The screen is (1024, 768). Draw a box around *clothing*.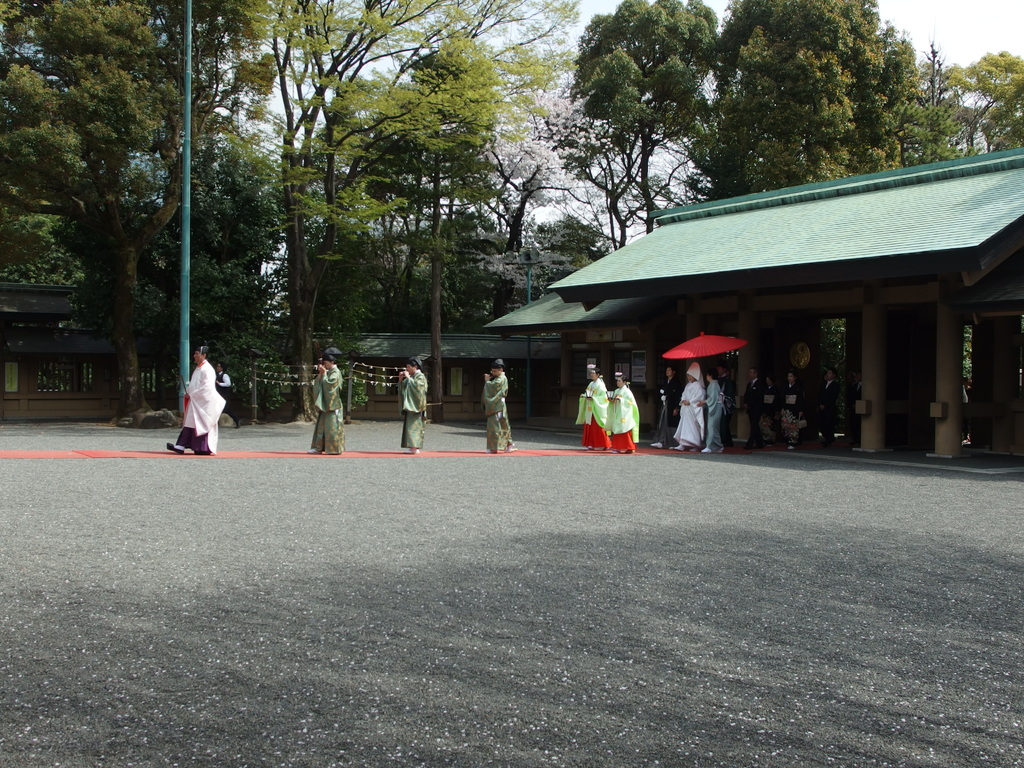
<bbox>575, 379, 614, 452</bbox>.
